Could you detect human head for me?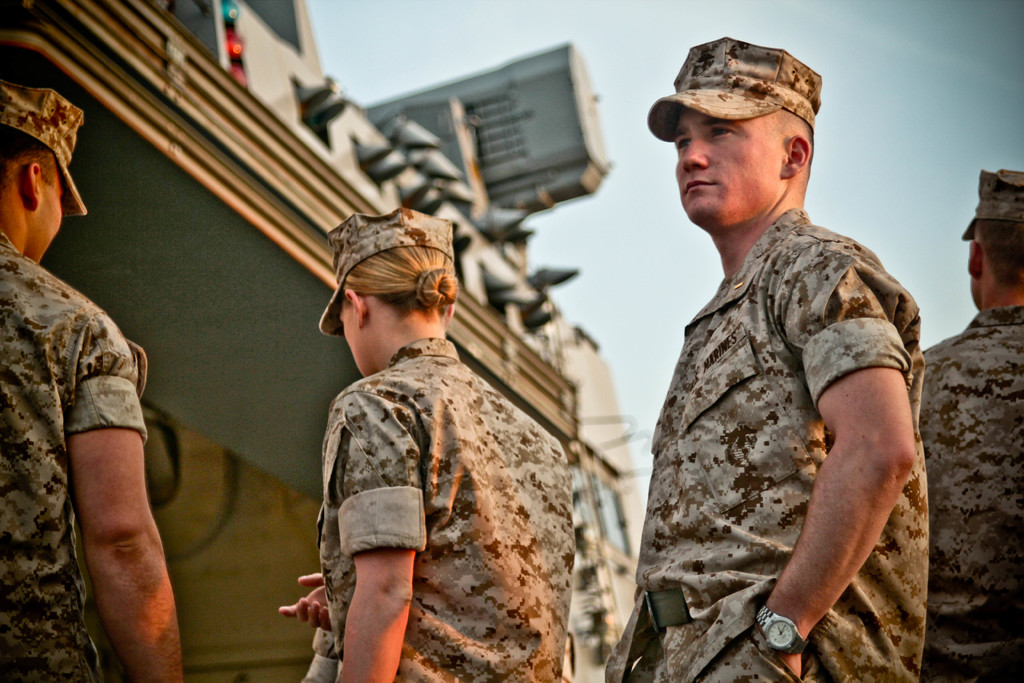
Detection result: 643, 33, 838, 204.
